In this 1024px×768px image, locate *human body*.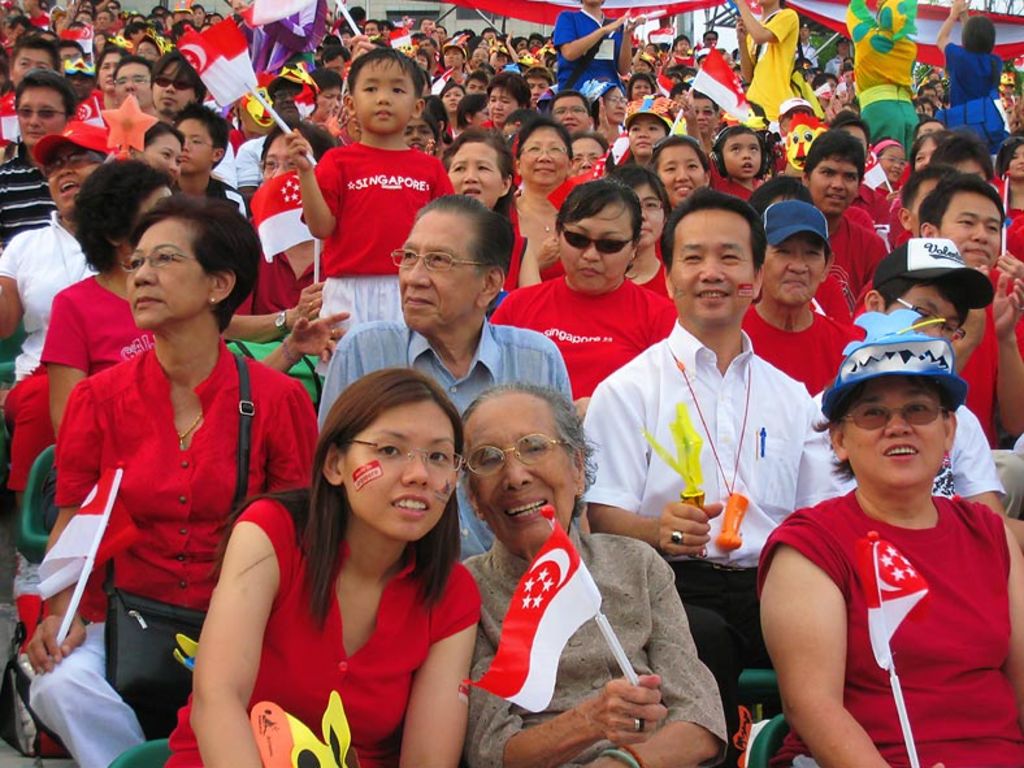
Bounding box: <bbox>311, 53, 468, 372</bbox>.
